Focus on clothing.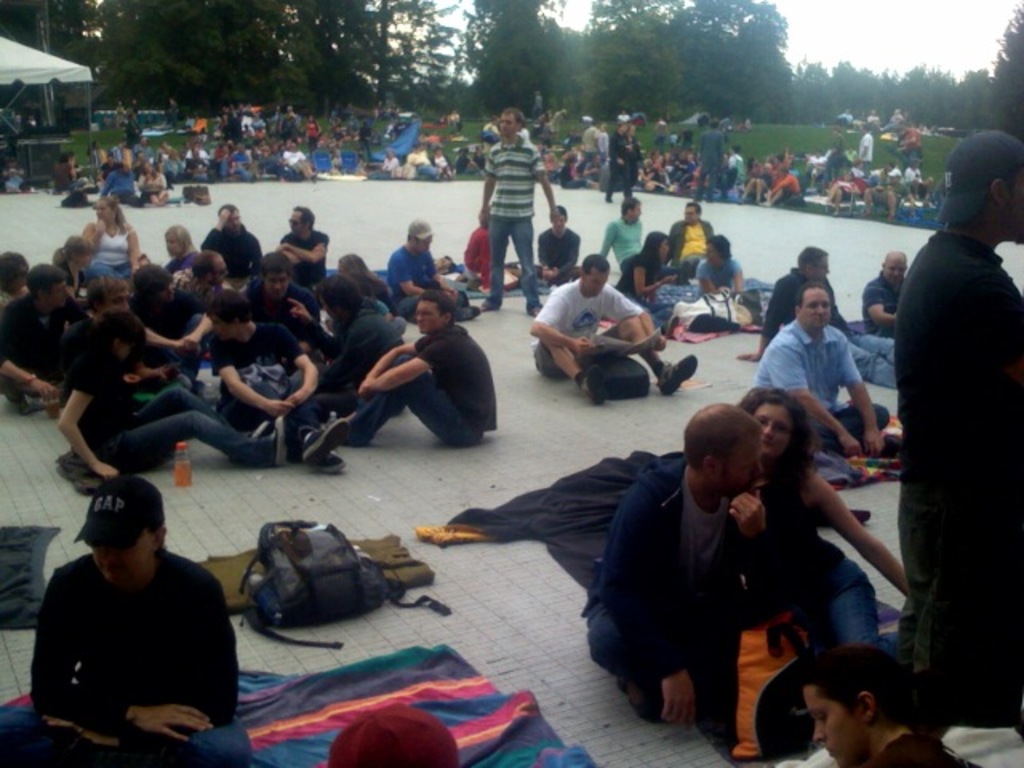
Focused at {"left": 382, "top": 238, "right": 445, "bottom": 318}.
